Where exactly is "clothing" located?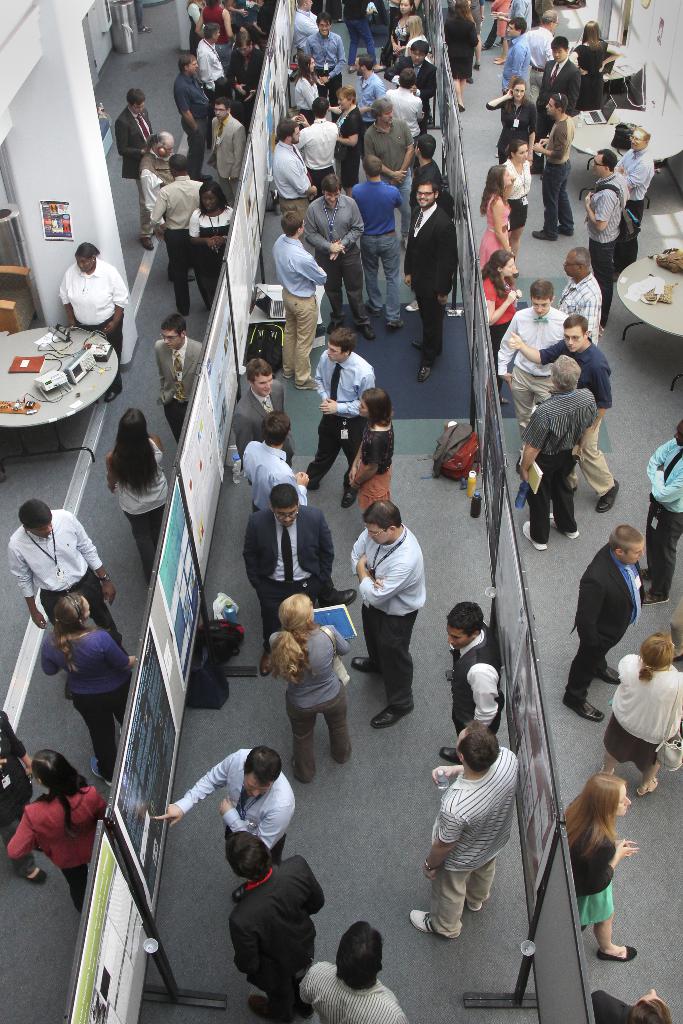
Its bounding box is 574 42 605 114.
